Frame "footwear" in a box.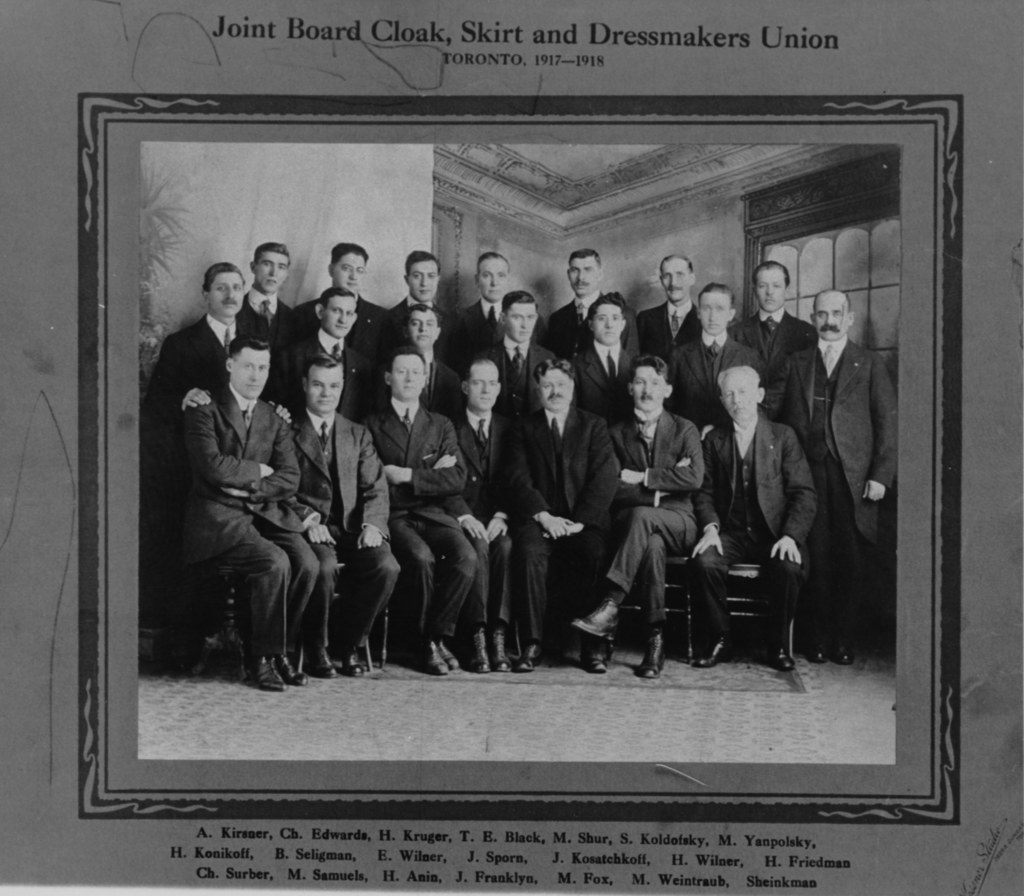
[802, 644, 827, 661].
